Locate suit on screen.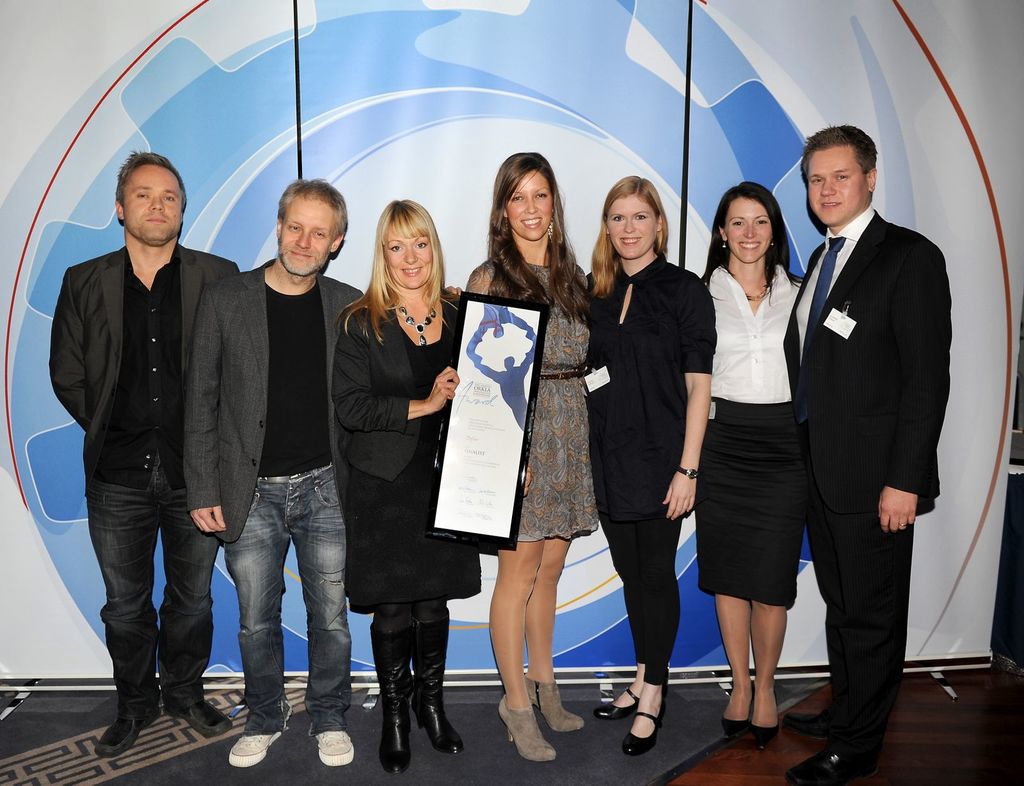
On screen at [332,296,464,482].
